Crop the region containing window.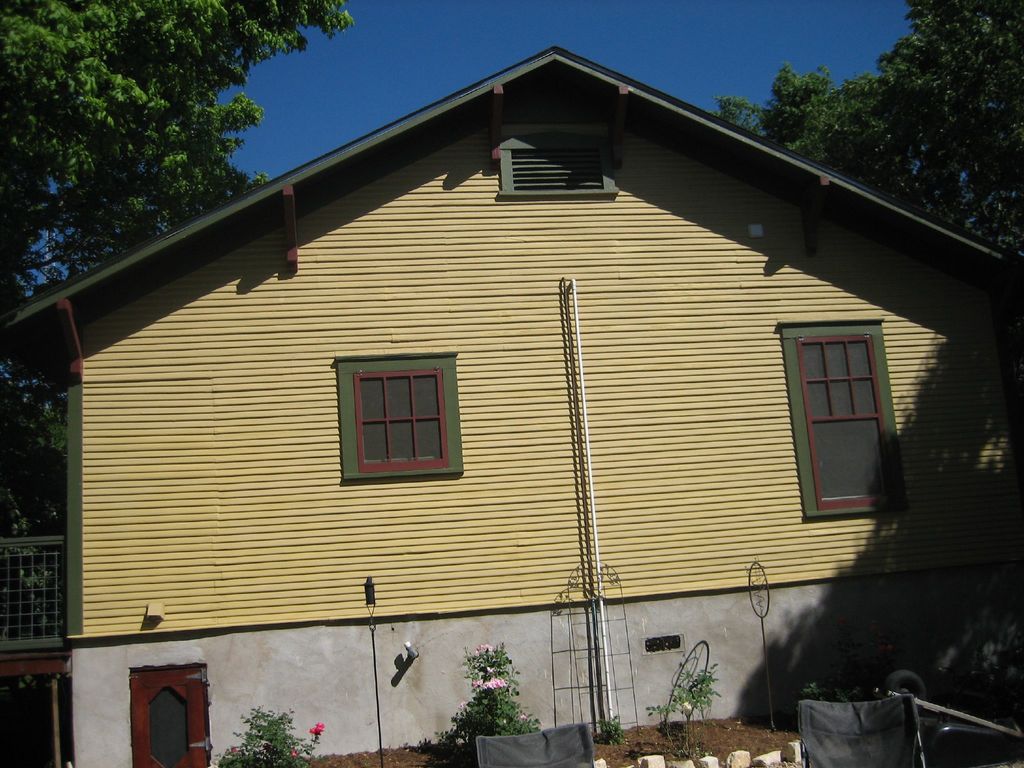
Crop region: (left=122, top=664, right=214, bottom=767).
